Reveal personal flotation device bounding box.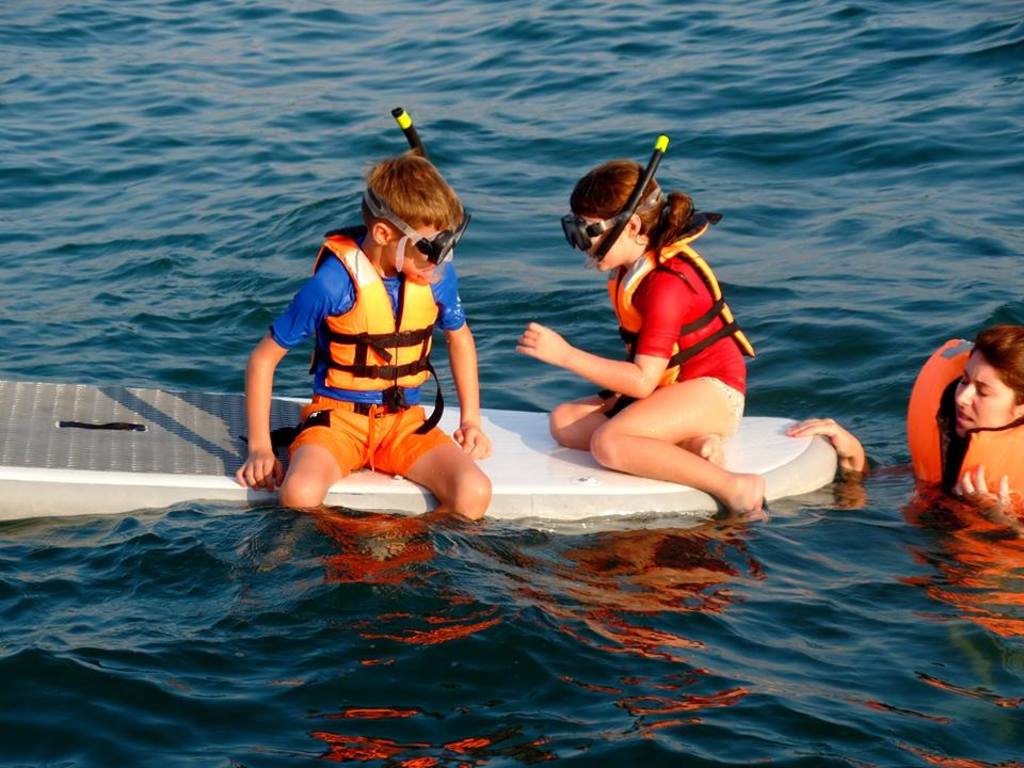
Revealed: {"left": 597, "top": 212, "right": 762, "bottom": 410}.
